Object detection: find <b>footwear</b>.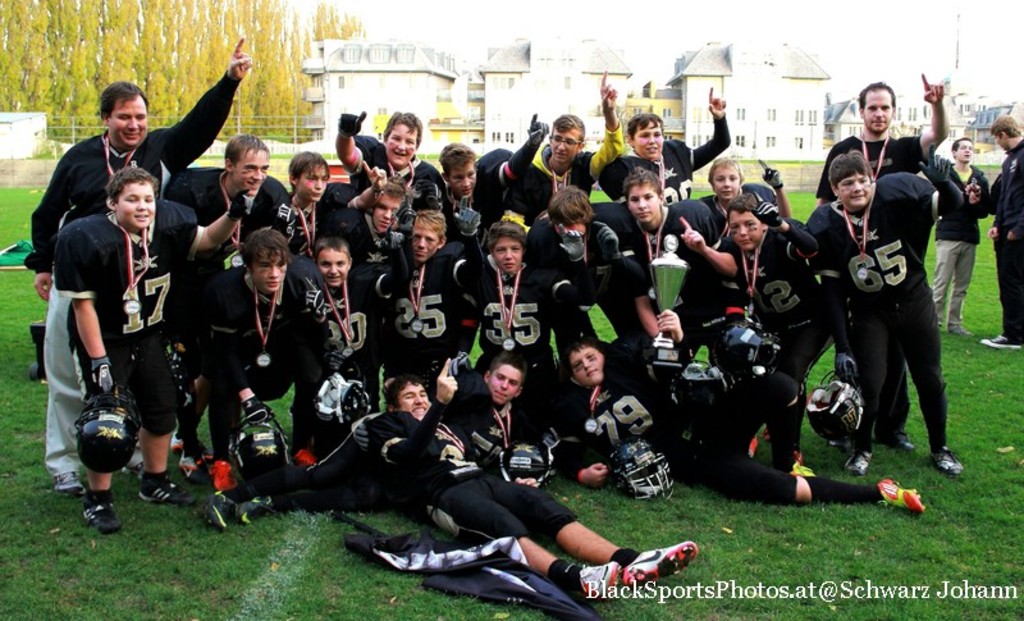
55/471/91/493.
